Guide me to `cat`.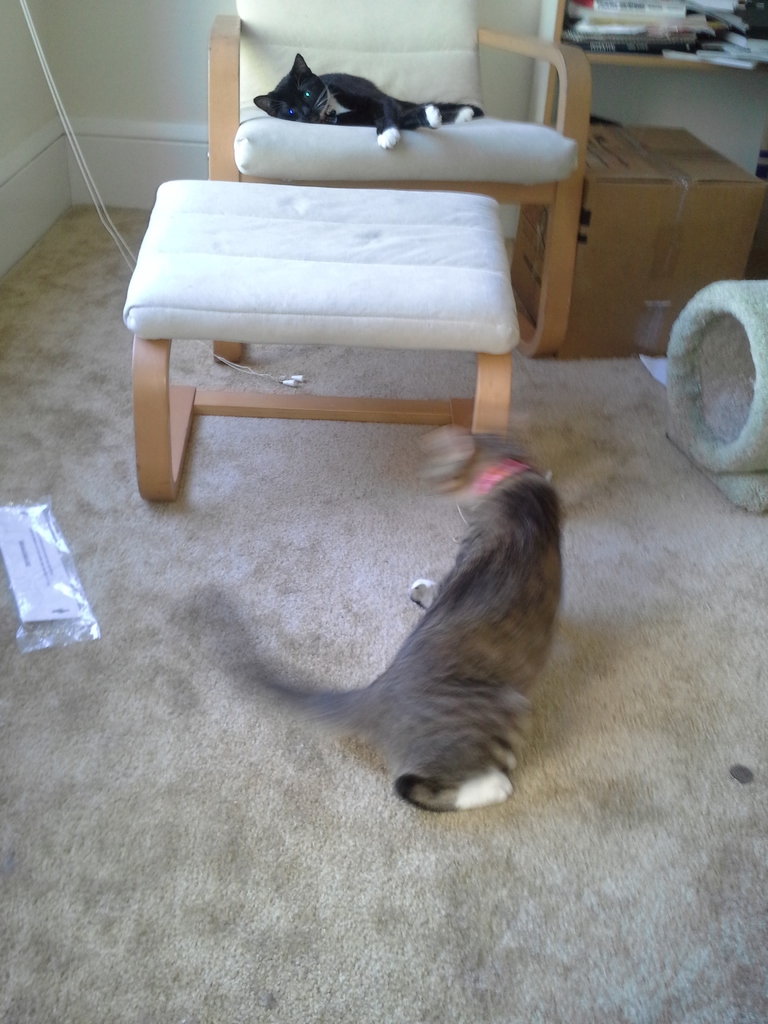
Guidance: <region>182, 424, 572, 819</region>.
